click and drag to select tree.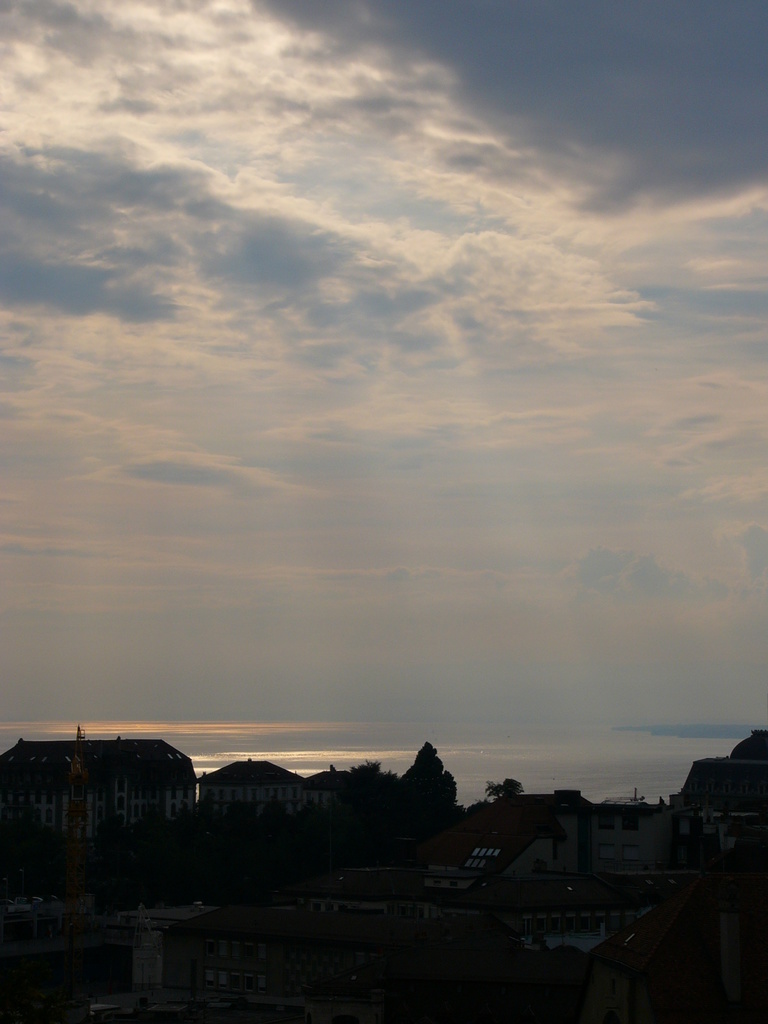
Selection: x1=488 y1=776 x2=524 y2=815.
